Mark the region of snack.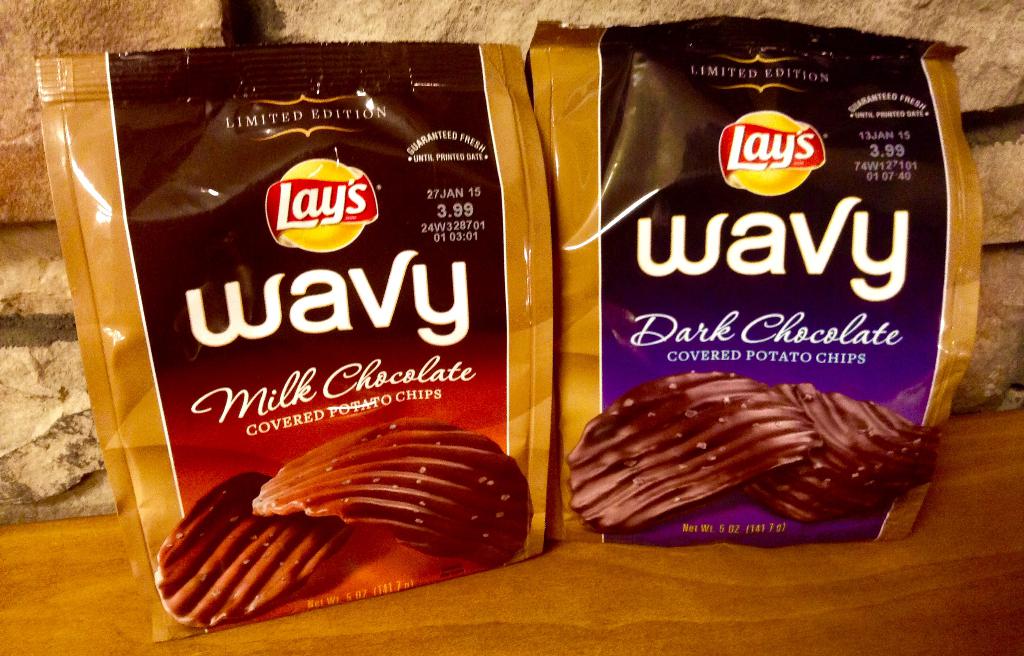
Region: <region>51, 38, 540, 643</region>.
